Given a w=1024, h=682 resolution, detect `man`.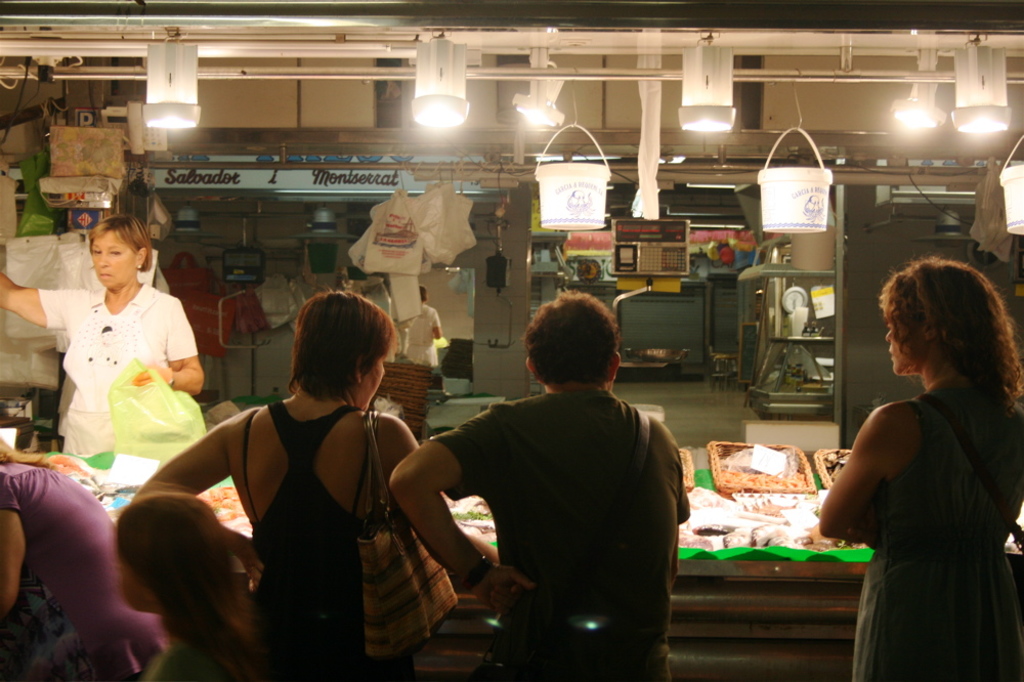
{"left": 410, "top": 288, "right": 709, "bottom": 675}.
